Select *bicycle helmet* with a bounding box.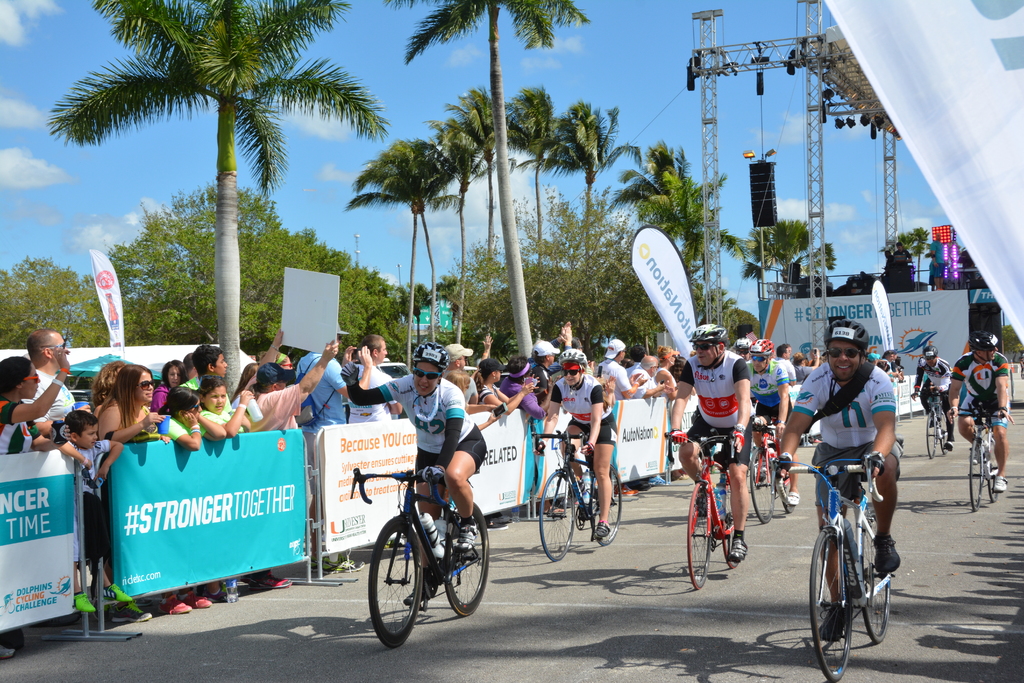
left=828, top=318, right=870, bottom=345.
